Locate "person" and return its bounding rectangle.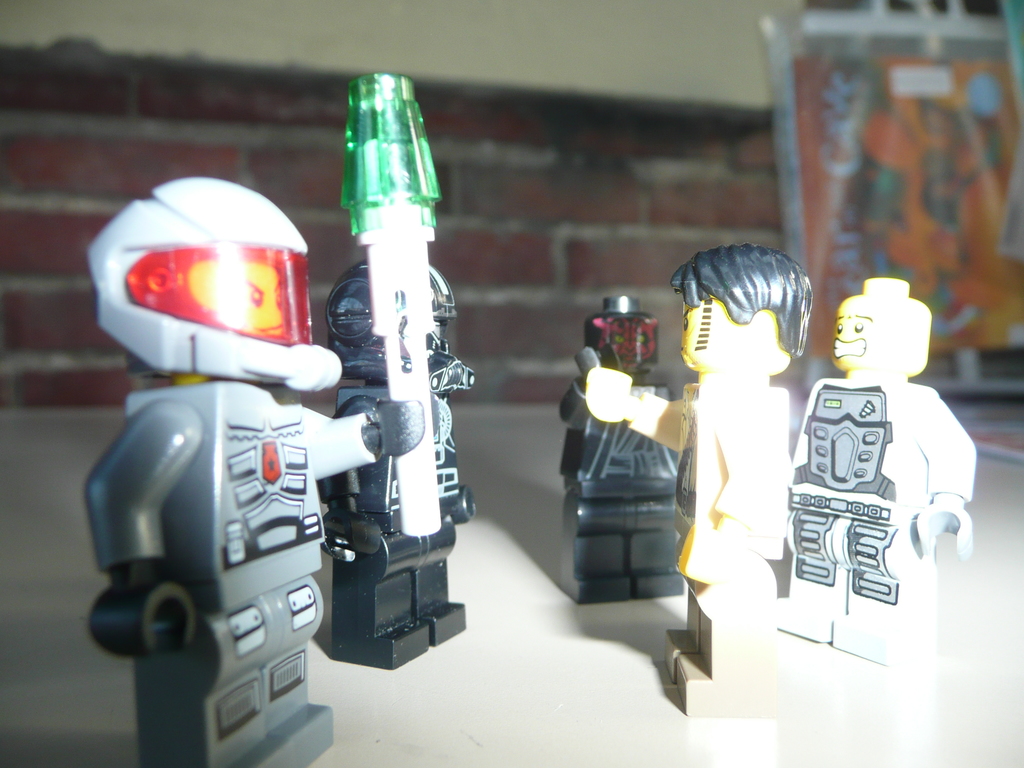
559/294/685/601.
